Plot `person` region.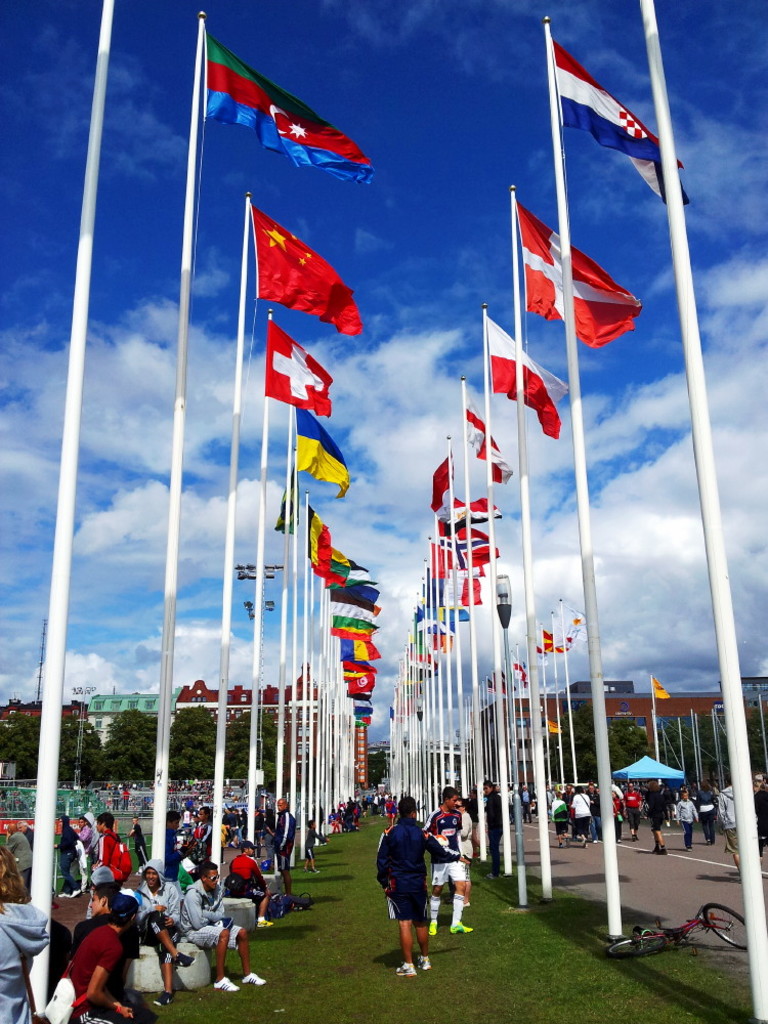
Plotted at BBox(622, 777, 647, 845).
